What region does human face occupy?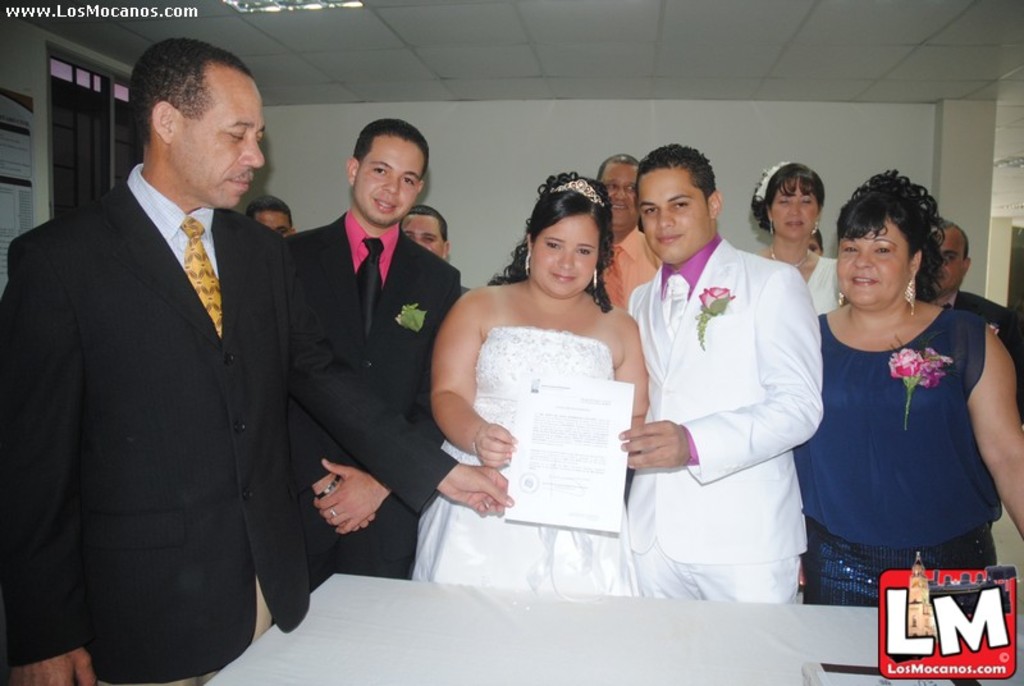
[837, 202, 910, 307].
